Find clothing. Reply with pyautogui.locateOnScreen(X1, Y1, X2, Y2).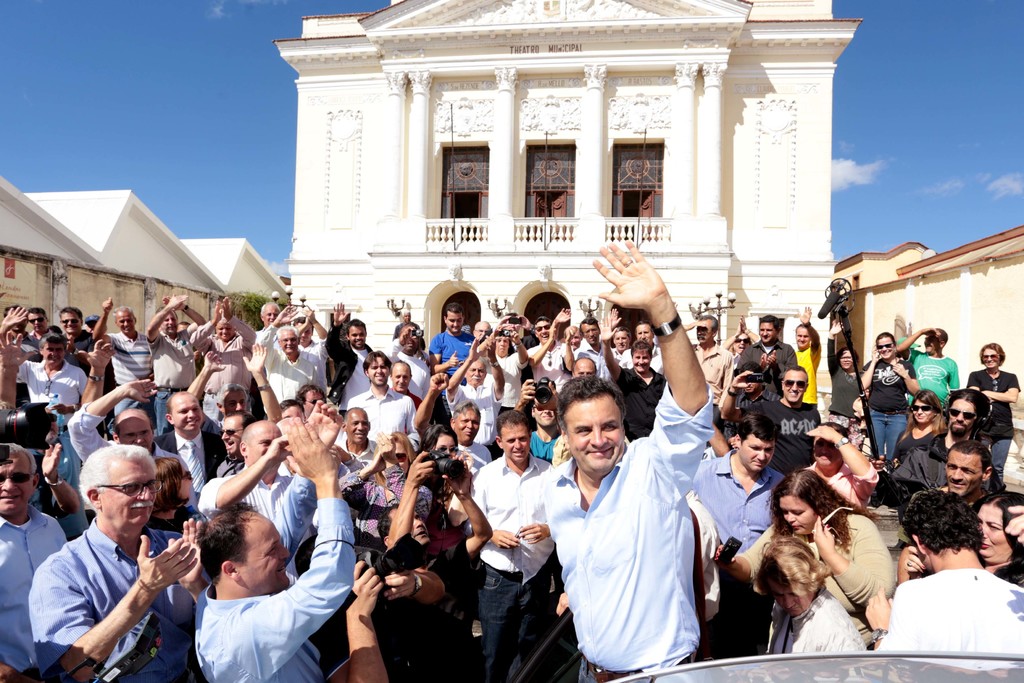
pyautogui.locateOnScreen(333, 466, 433, 555).
